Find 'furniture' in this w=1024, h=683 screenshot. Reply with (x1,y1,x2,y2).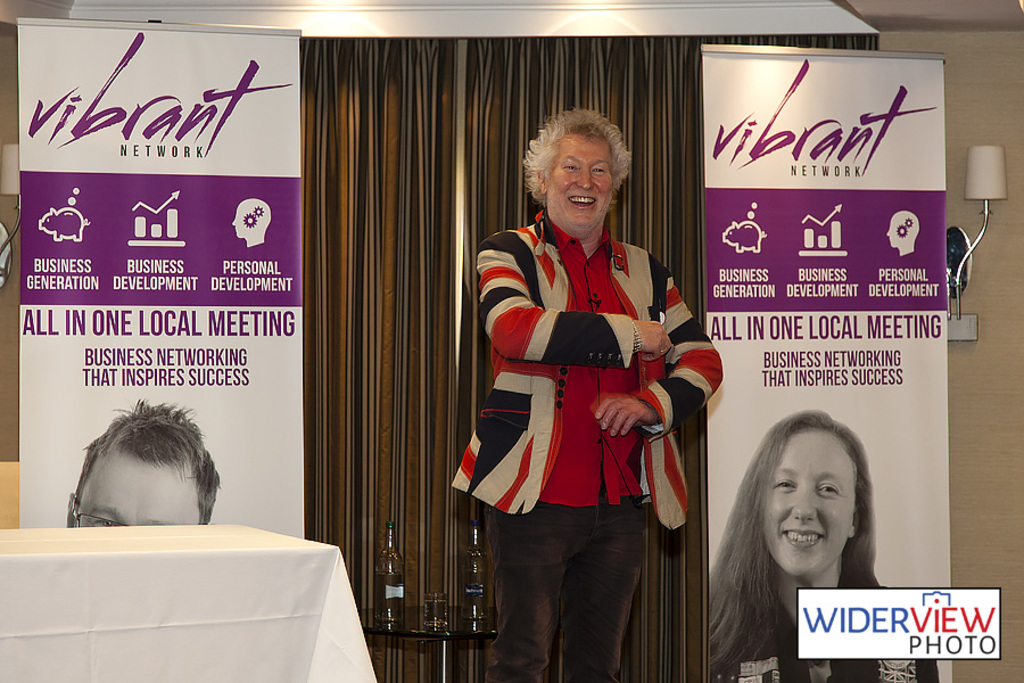
(357,601,503,682).
